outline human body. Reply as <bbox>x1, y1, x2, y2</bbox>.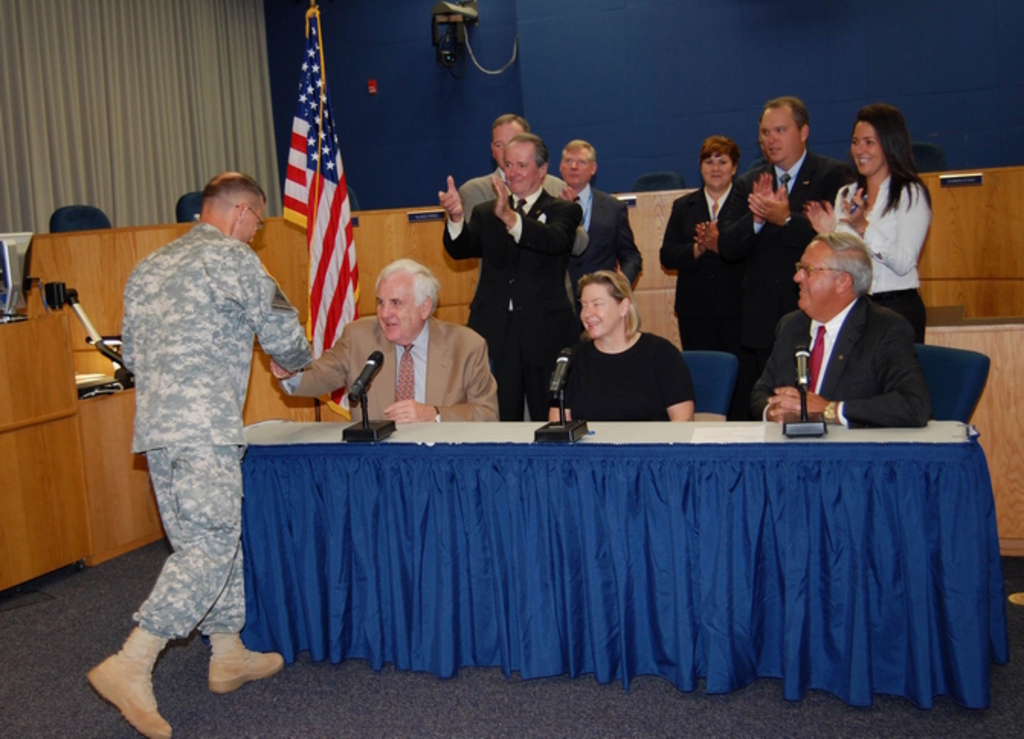
<bbox>560, 140, 644, 290</bbox>.
